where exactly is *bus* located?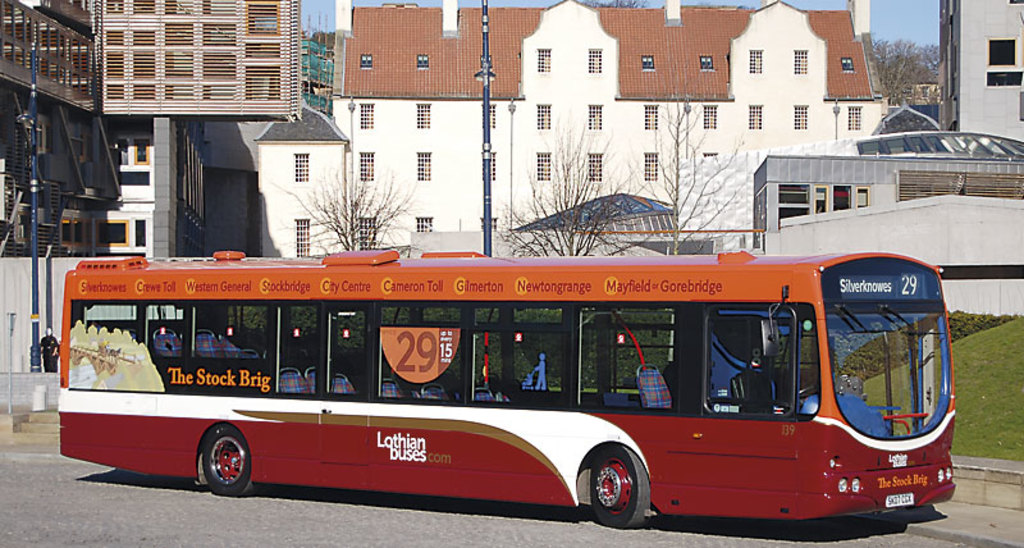
Its bounding box is bbox(58, 247, 959, 535).
